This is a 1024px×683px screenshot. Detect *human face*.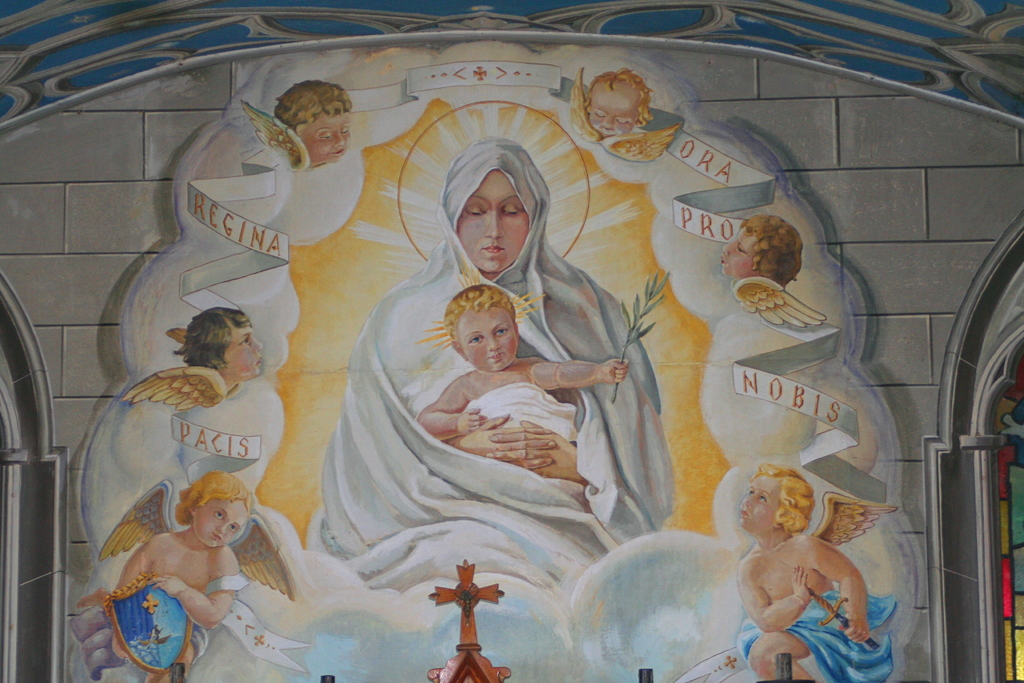
(721,227,754,279).
